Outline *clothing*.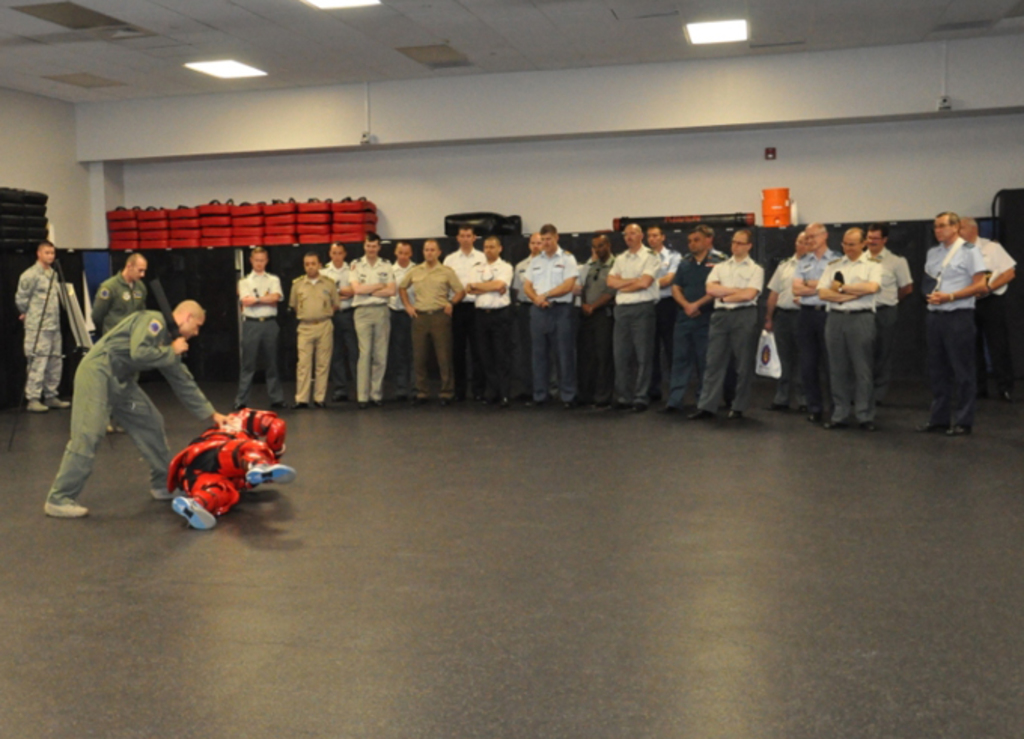
Outline: 86:272:148:334.
